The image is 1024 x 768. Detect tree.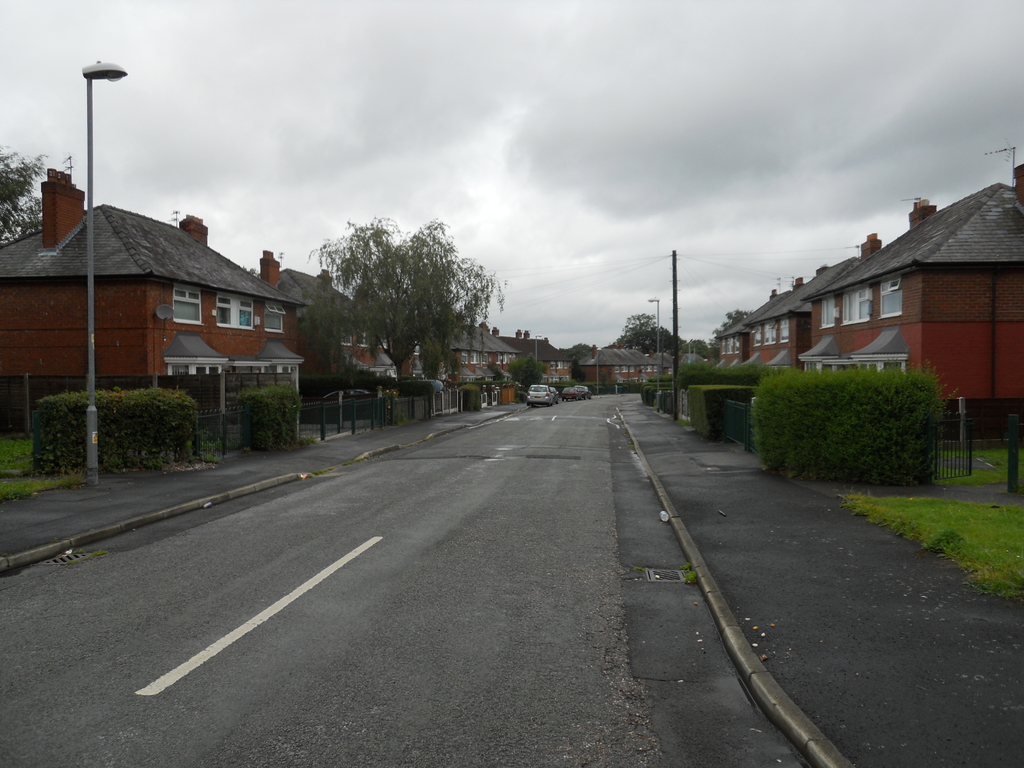
Detection: [x1=648, y1=319, x2=687, y2=350].
